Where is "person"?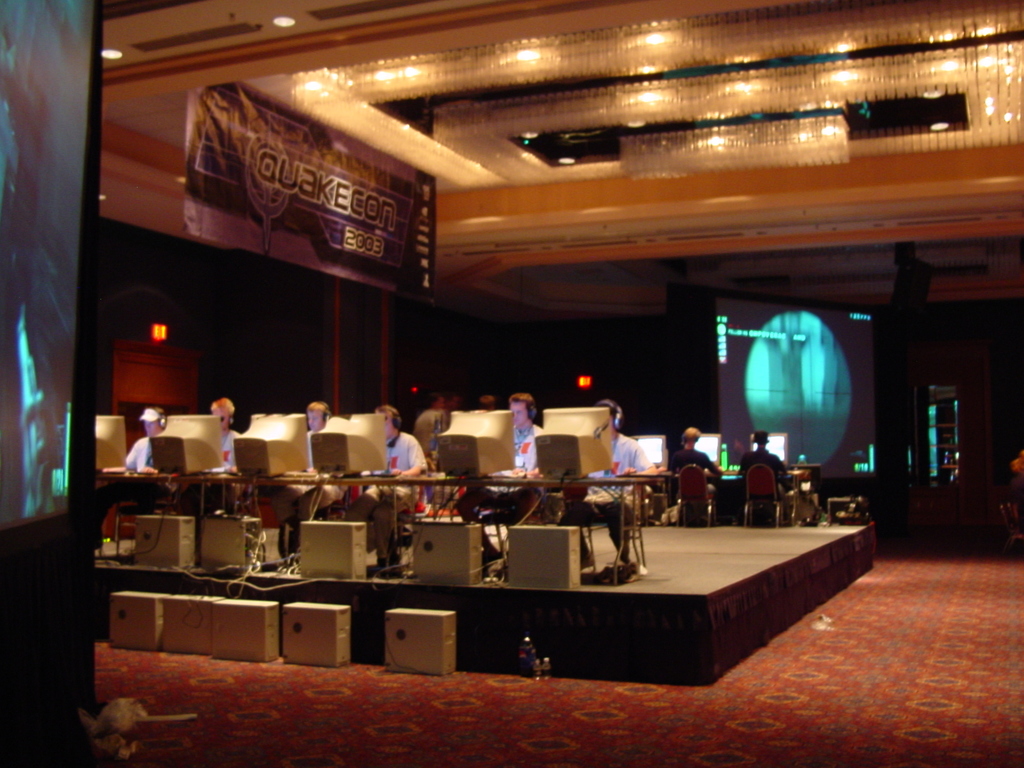
{"x1": 164, "y1": 399, "x2": 253, "y2": 542}.
